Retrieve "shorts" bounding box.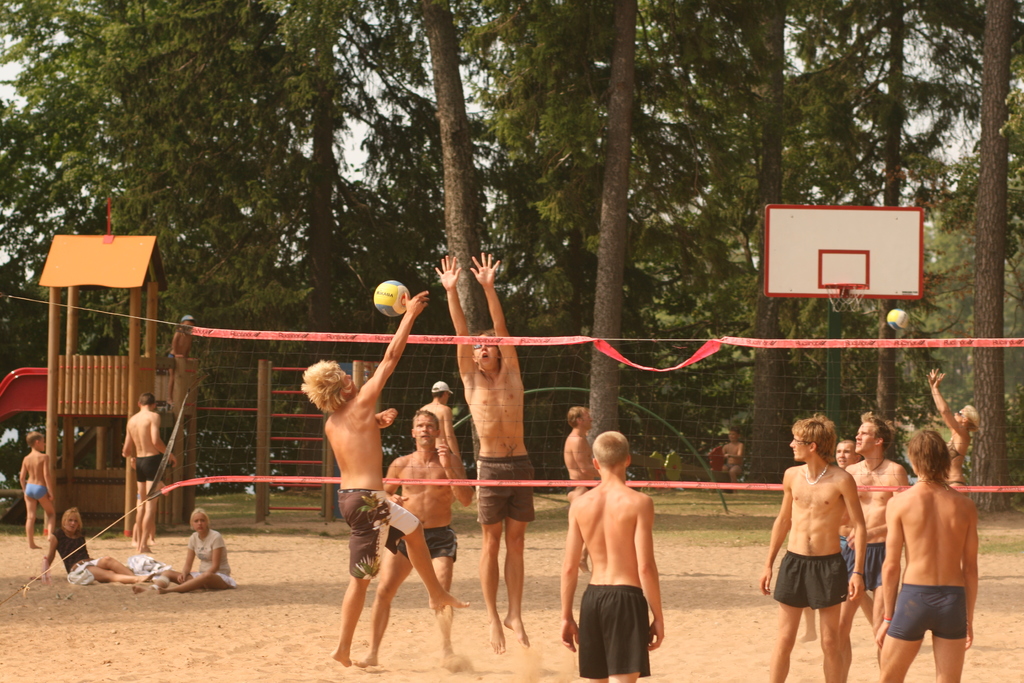
Bounding box: left=194, top=571, right=237, bottom=585.
